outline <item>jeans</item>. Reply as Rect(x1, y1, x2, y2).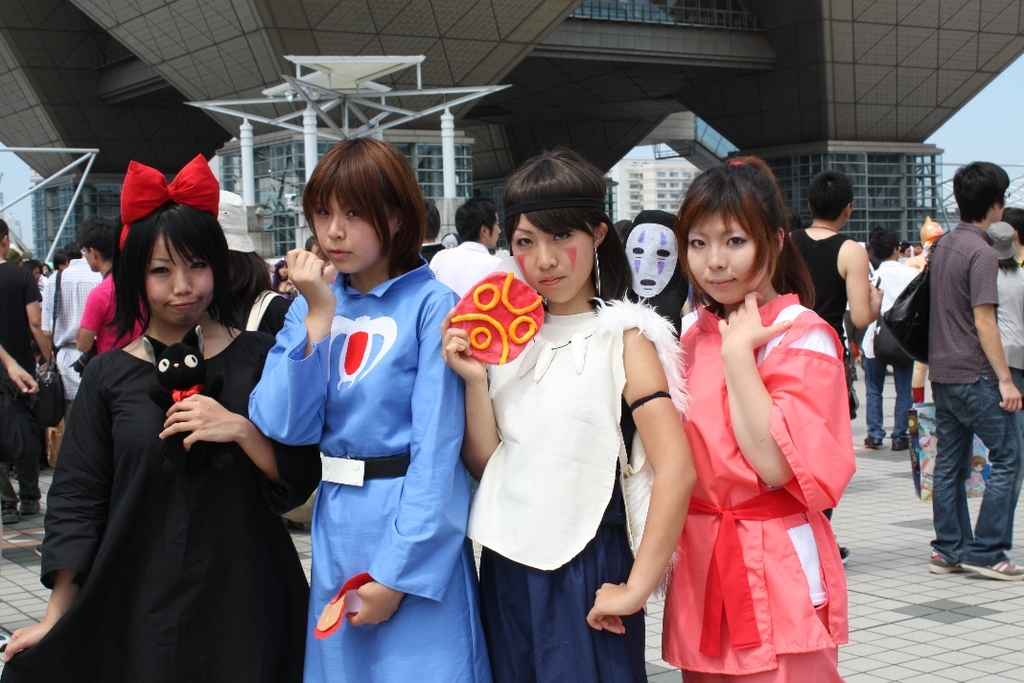
Rect(865, 348, 912, 437).
